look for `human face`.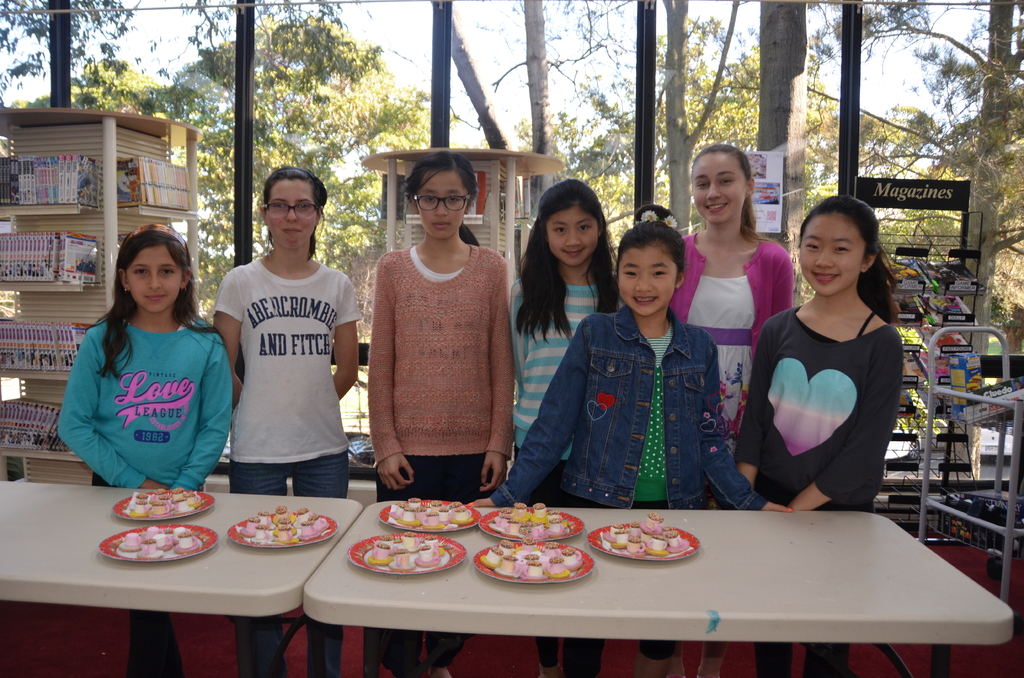
Found: crop(418, 174, 461, 235).
